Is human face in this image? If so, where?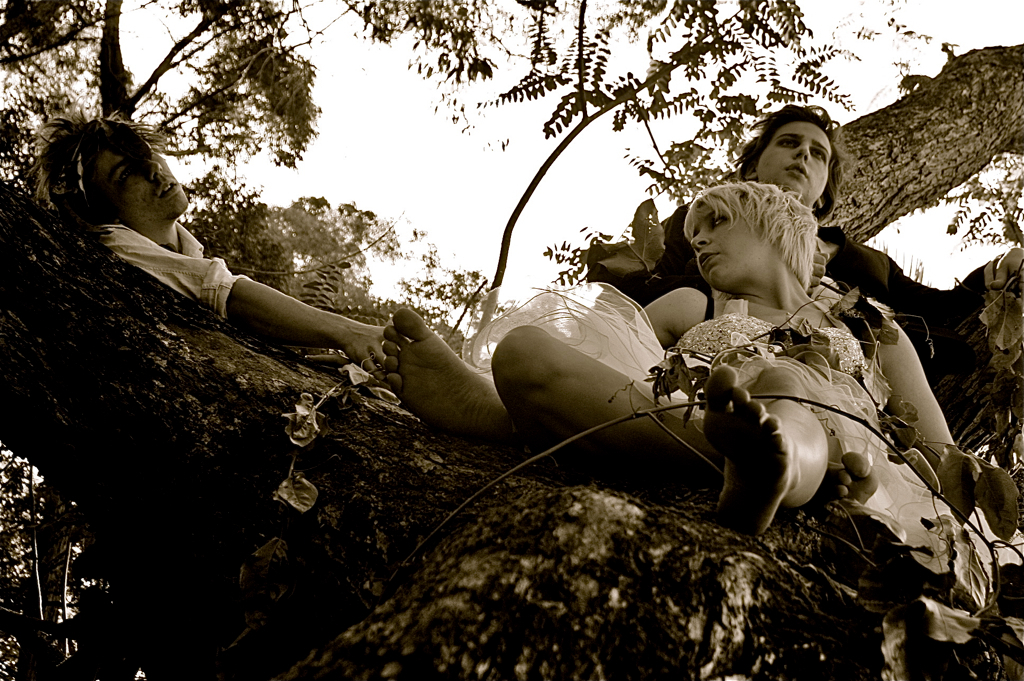
Yes, at 684 206 772 293.
